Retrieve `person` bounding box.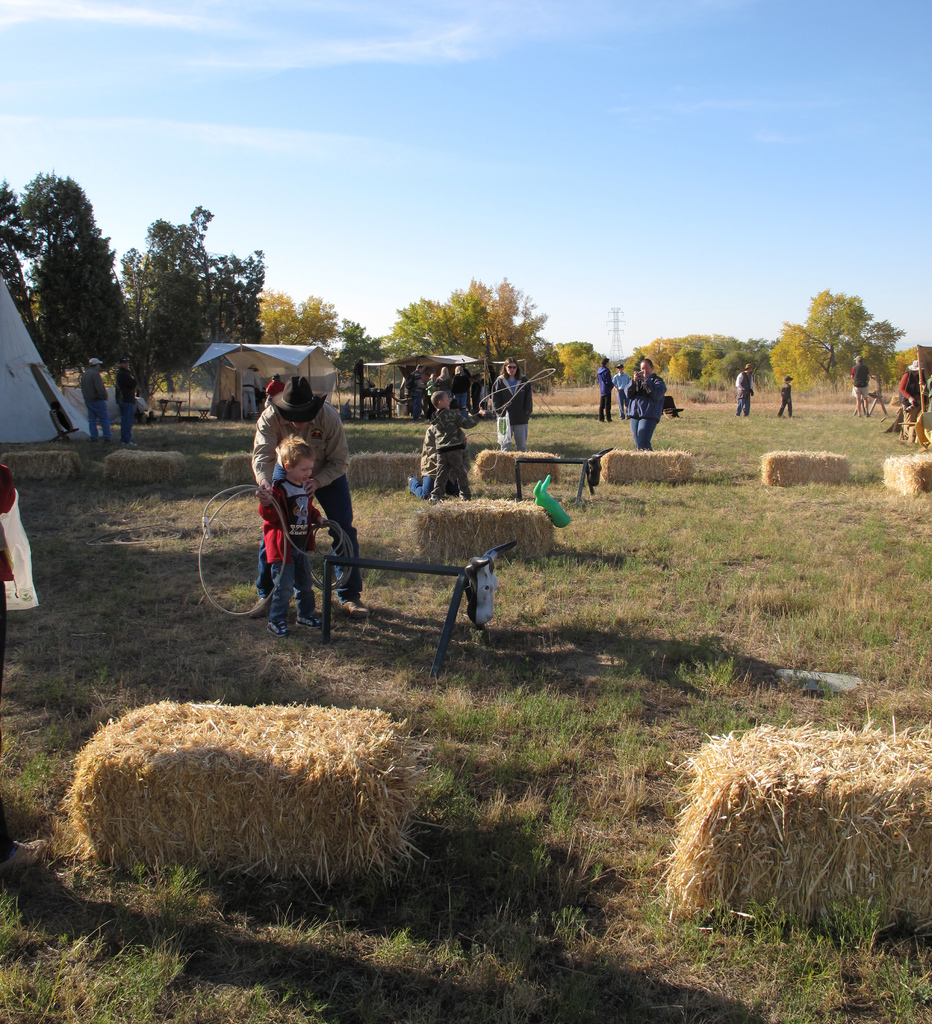
Bounding box: bbox=[899, 362, 931, 437].
